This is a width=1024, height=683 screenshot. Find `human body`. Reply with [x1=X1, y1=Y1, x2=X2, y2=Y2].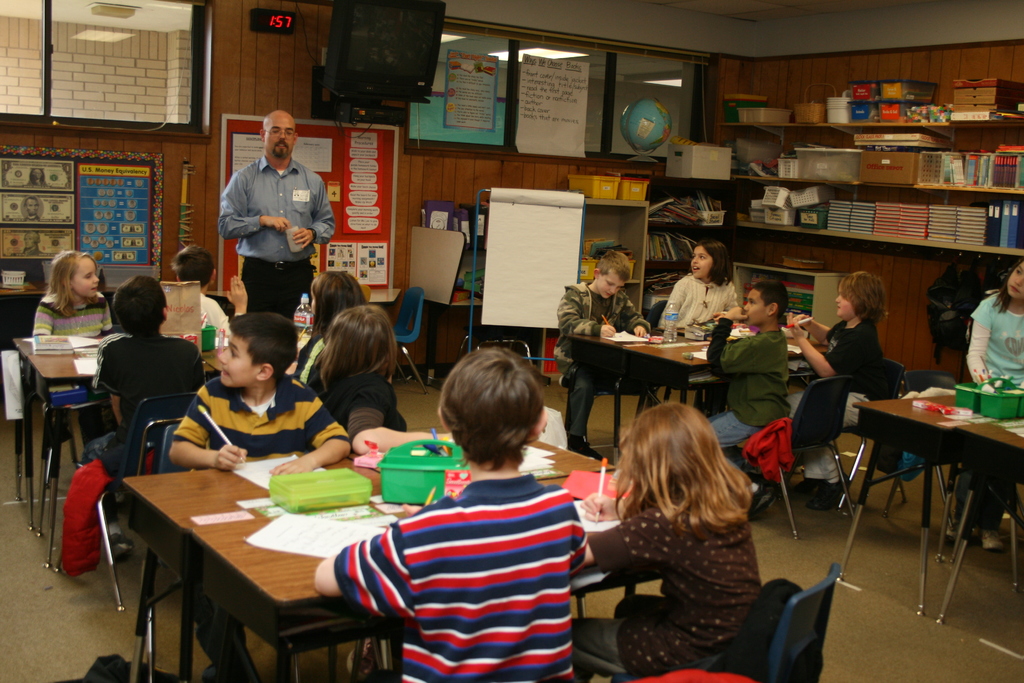
[x1=703, y1=306, x2=790, y2=522].
